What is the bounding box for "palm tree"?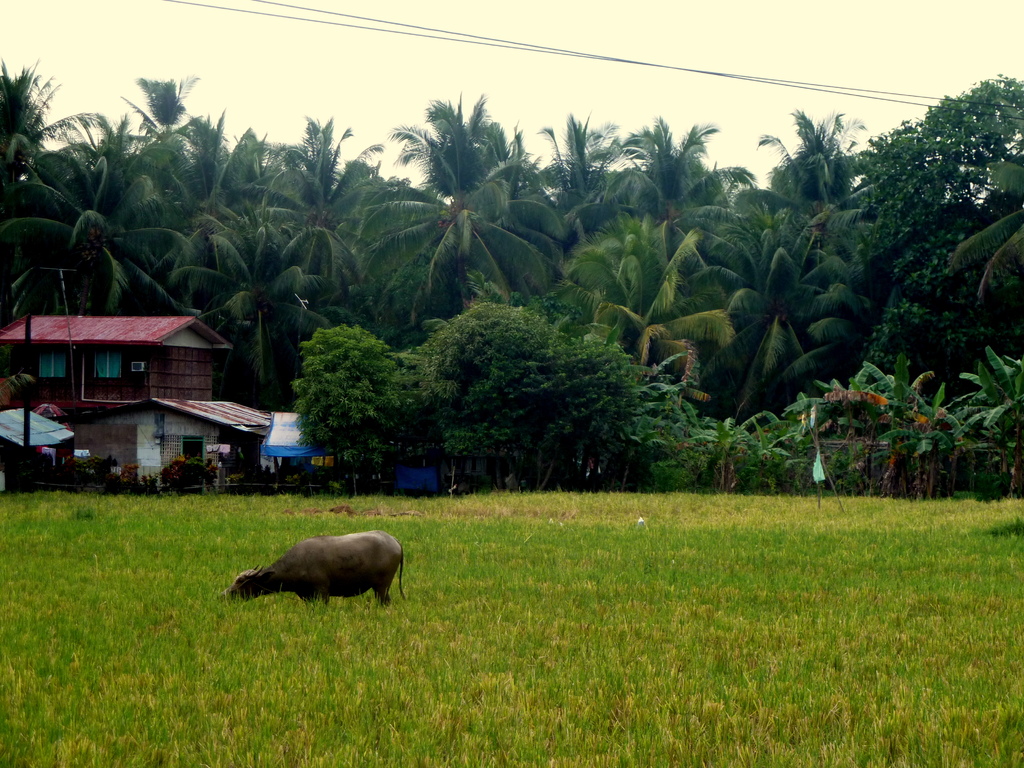
select_region(561, 113, 619, 271).
